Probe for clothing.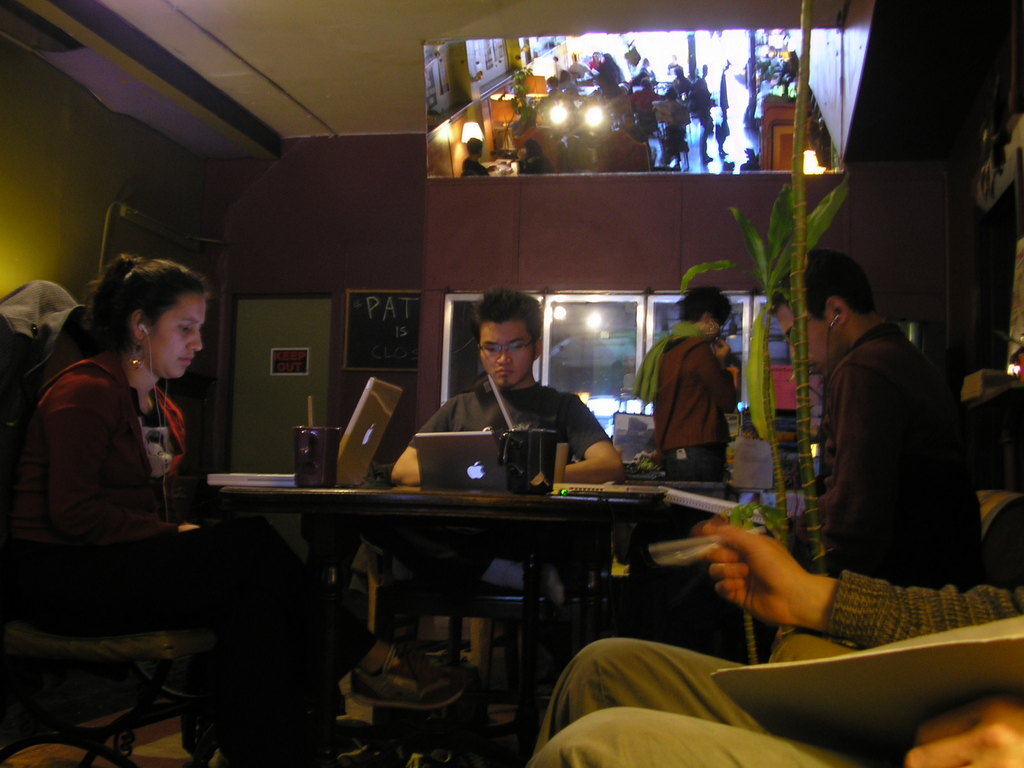
Probe result: (left=408, top=373, right=608, bottom=699).
